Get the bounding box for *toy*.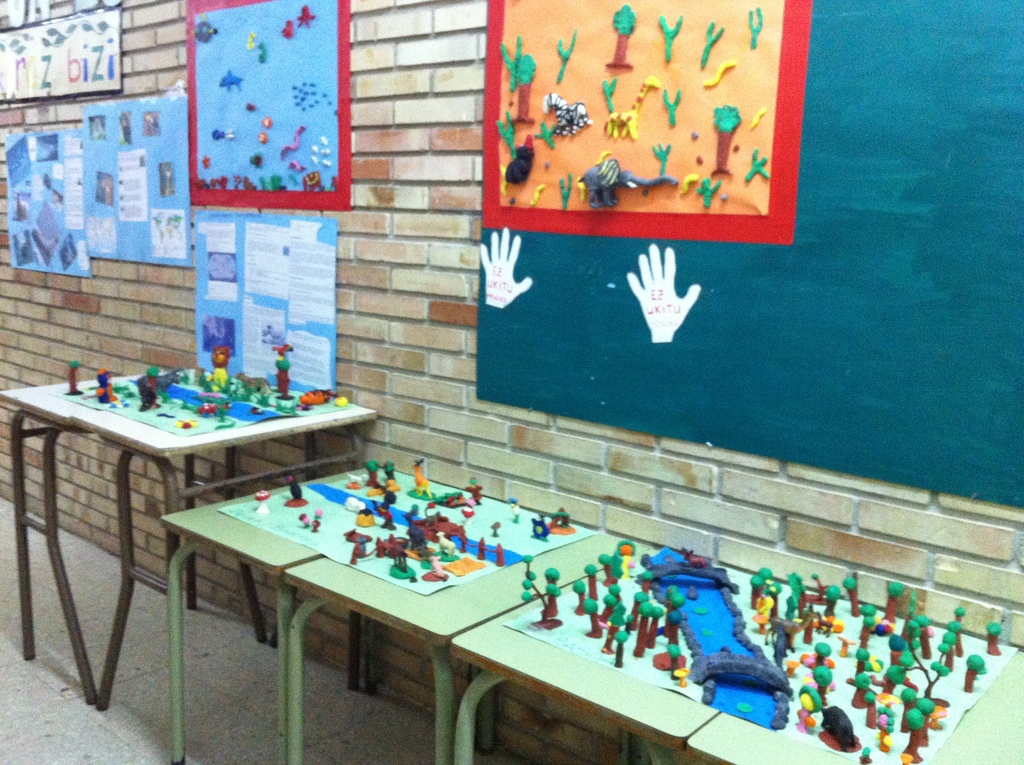
detection(513, 558, 561, 629).
